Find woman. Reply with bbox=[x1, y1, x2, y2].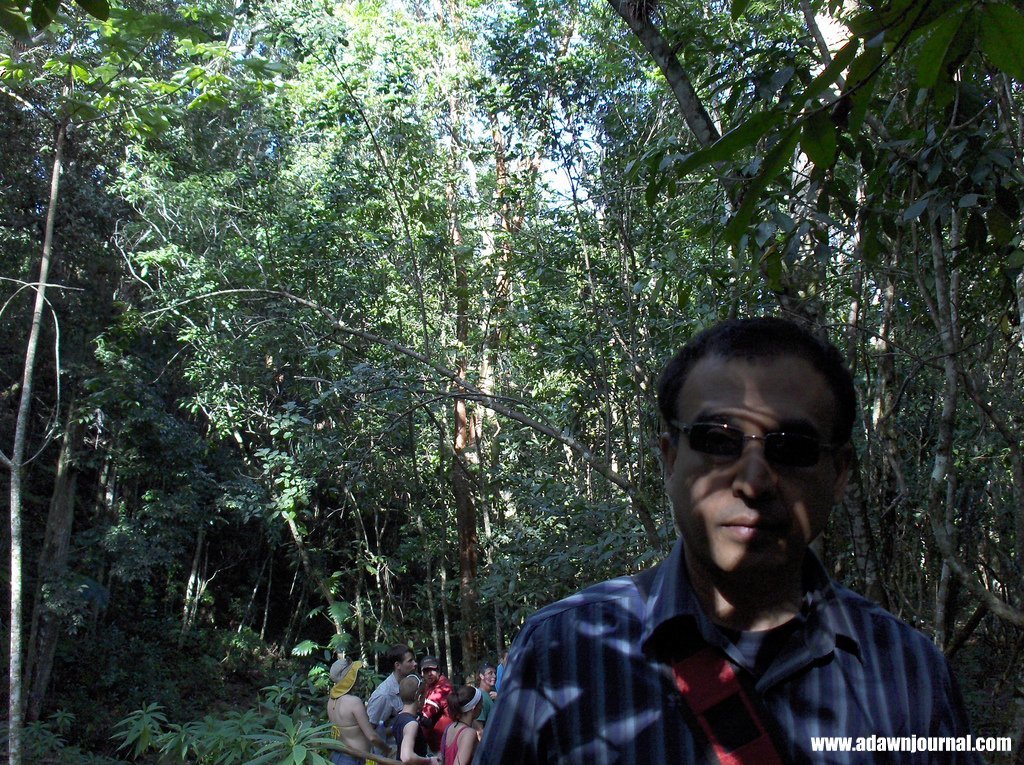
bbox=[311, 657, 385, 764].
